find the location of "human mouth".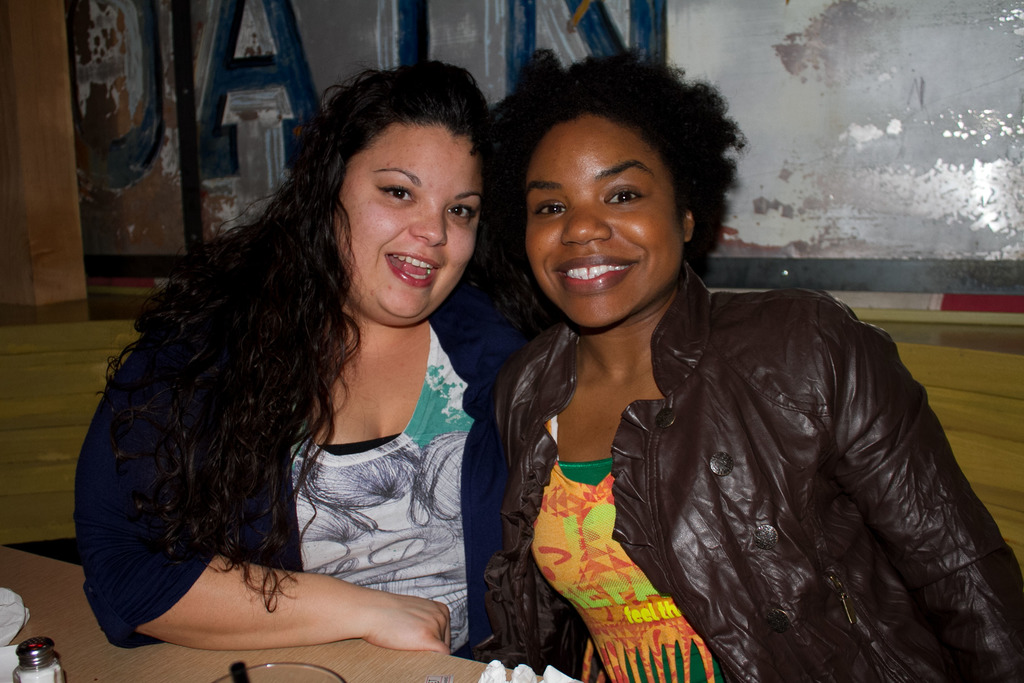
Location: 381,247,449,297.
